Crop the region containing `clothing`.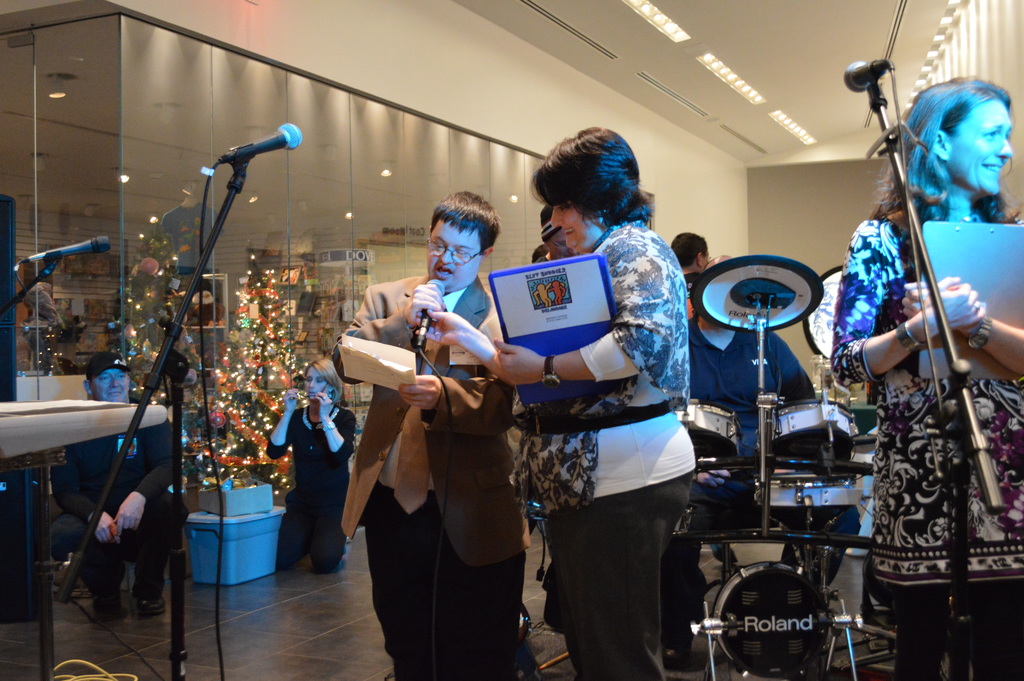
Crop region: 829,217,1023,680.
